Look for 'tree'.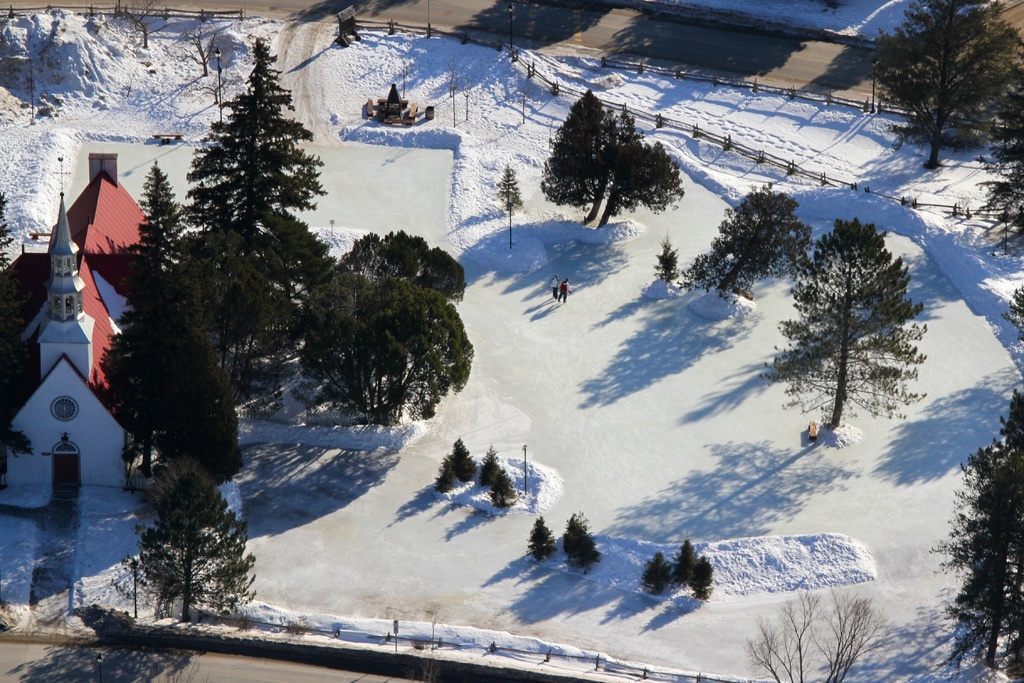
Found: rect(964, 205, 972, 226).
